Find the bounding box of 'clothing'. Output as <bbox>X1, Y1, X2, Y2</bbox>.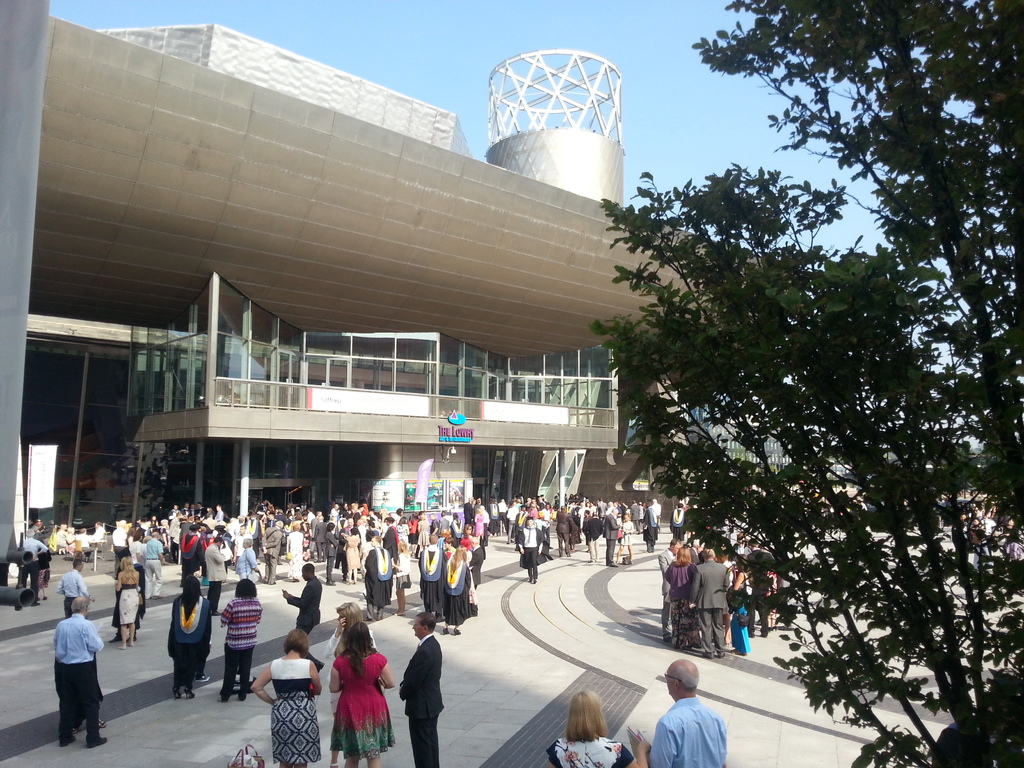
<bbox>56, 613, 105, 742</bbox>.
